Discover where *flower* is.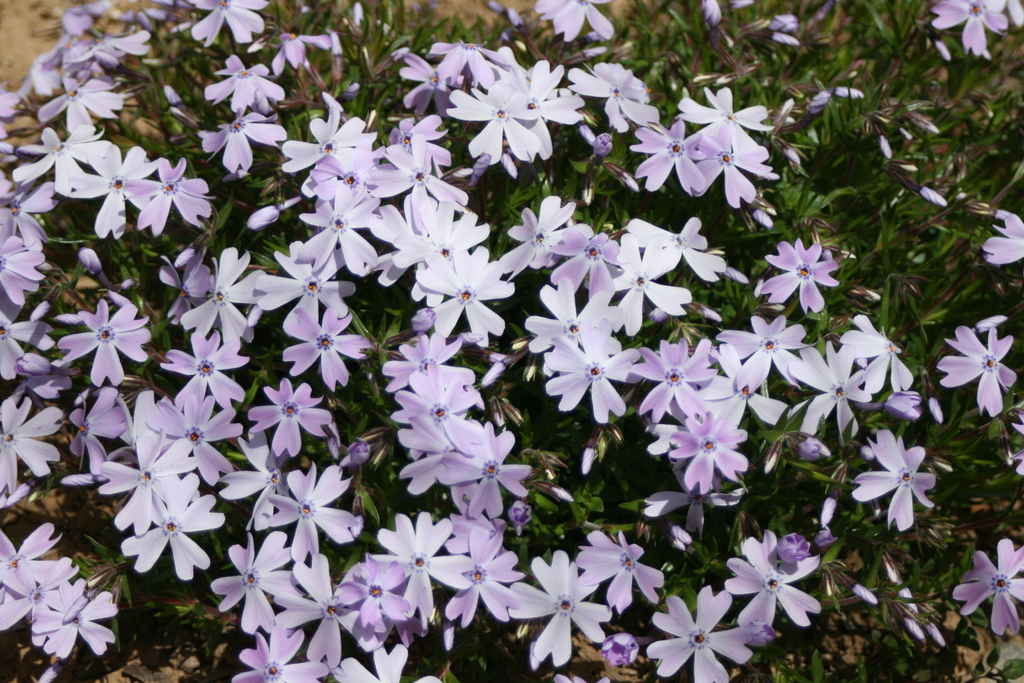
Discovered at box=[927, 616, 948, 653].
